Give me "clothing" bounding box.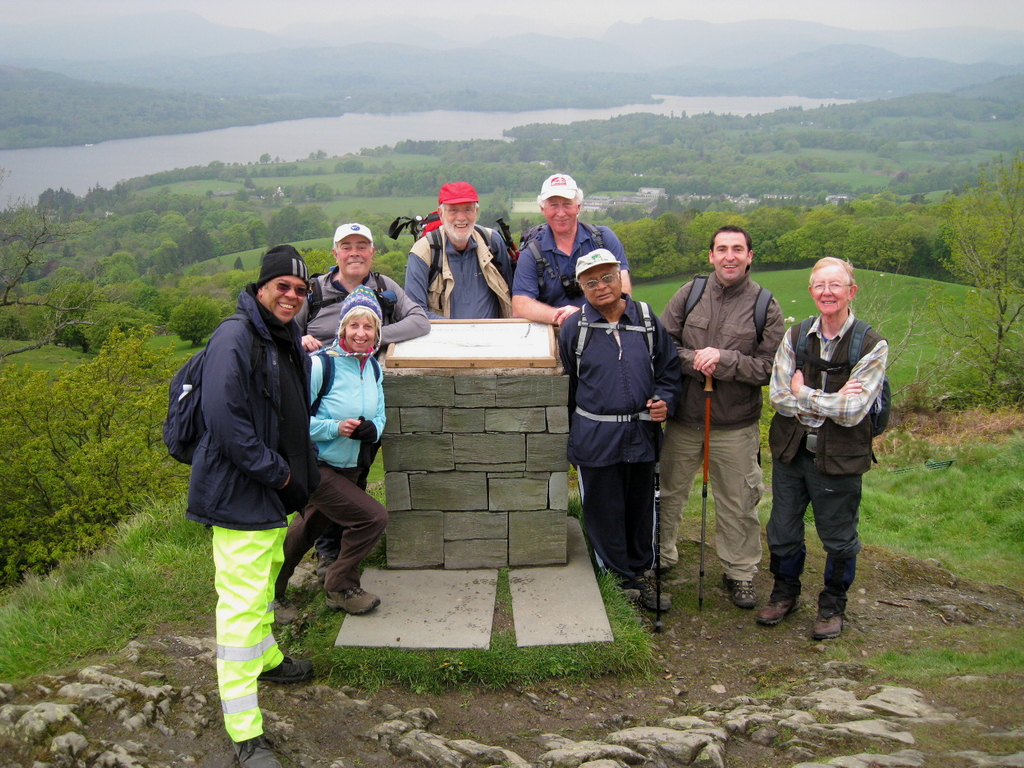
{"x1": 647, "y1": 264, "x2": 790, "y2": 581}.
